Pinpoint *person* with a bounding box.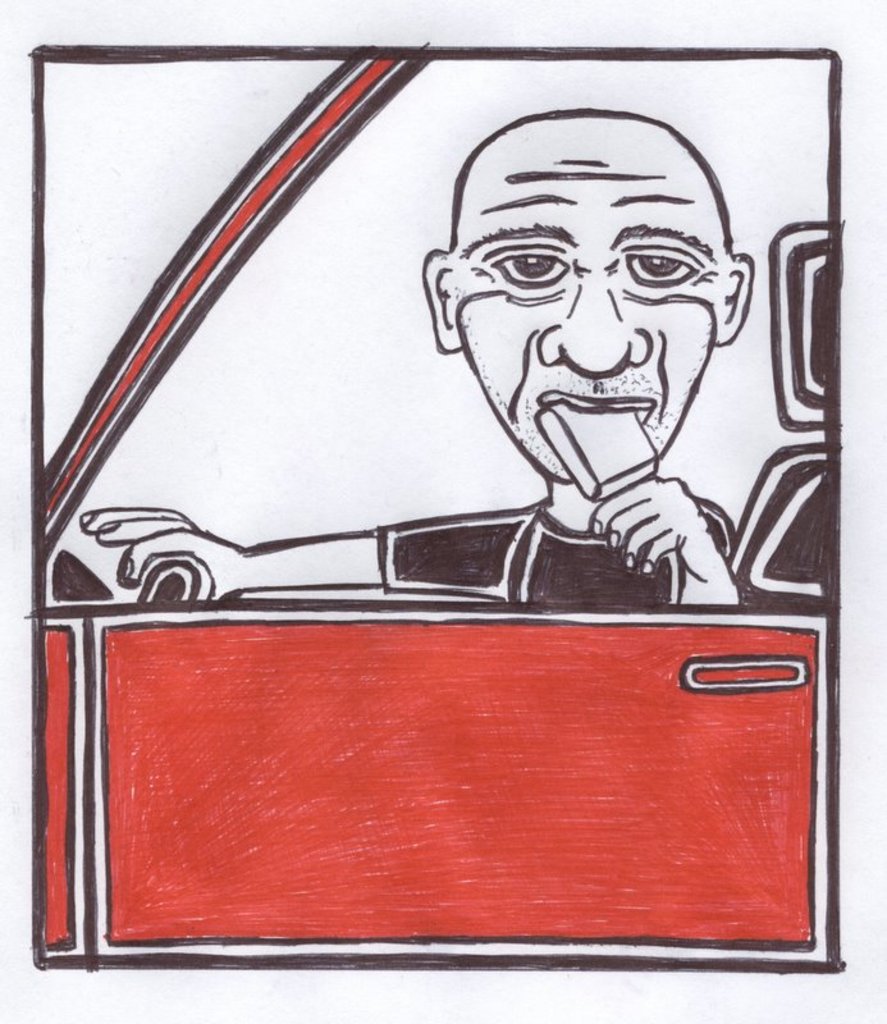
region(77, 105, 765, 611).
